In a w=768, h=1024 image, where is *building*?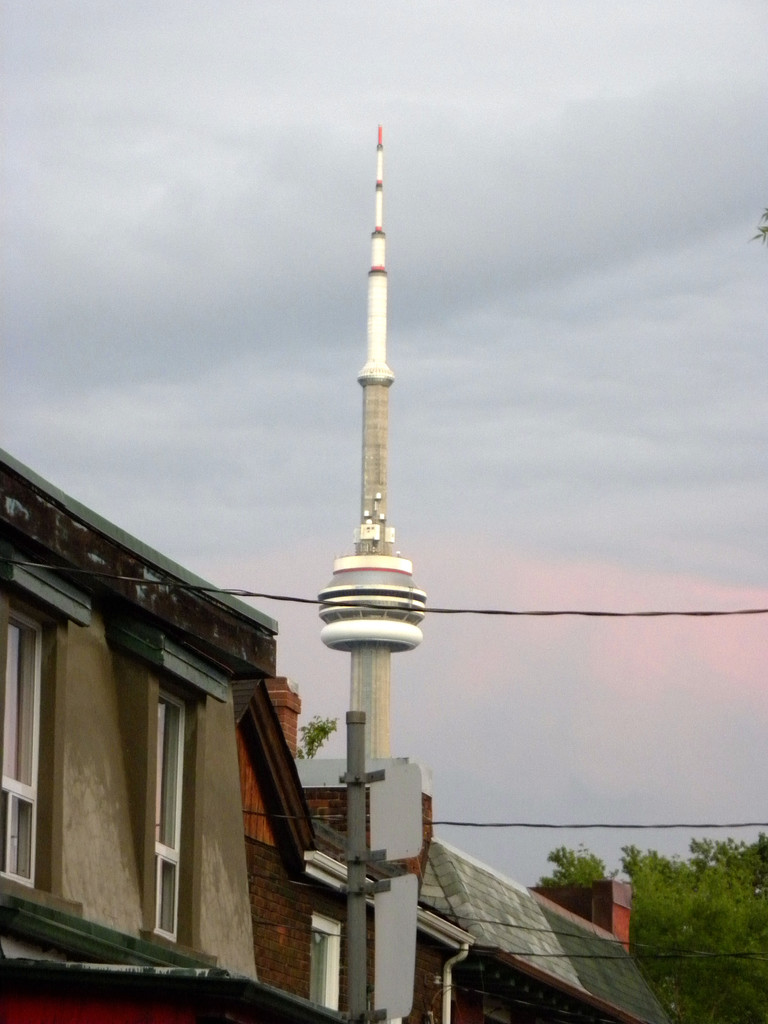
408, 834, 663, 1021.
